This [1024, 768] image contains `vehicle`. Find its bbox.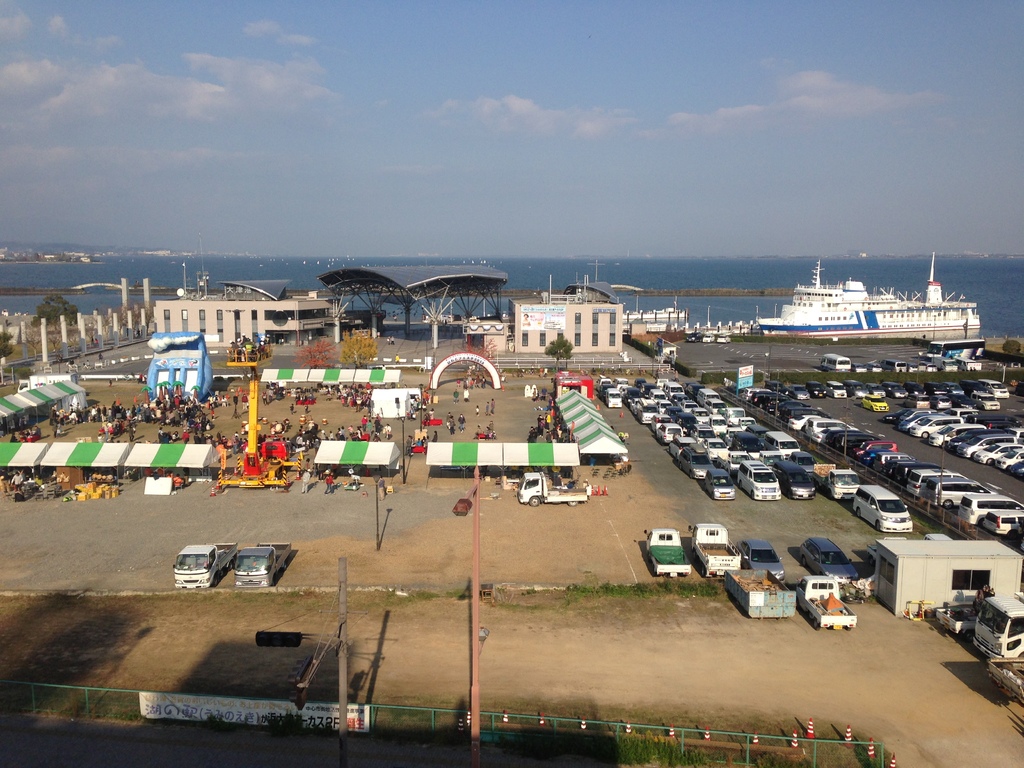
x1=868, y1=362, x2=883, y2=371.
